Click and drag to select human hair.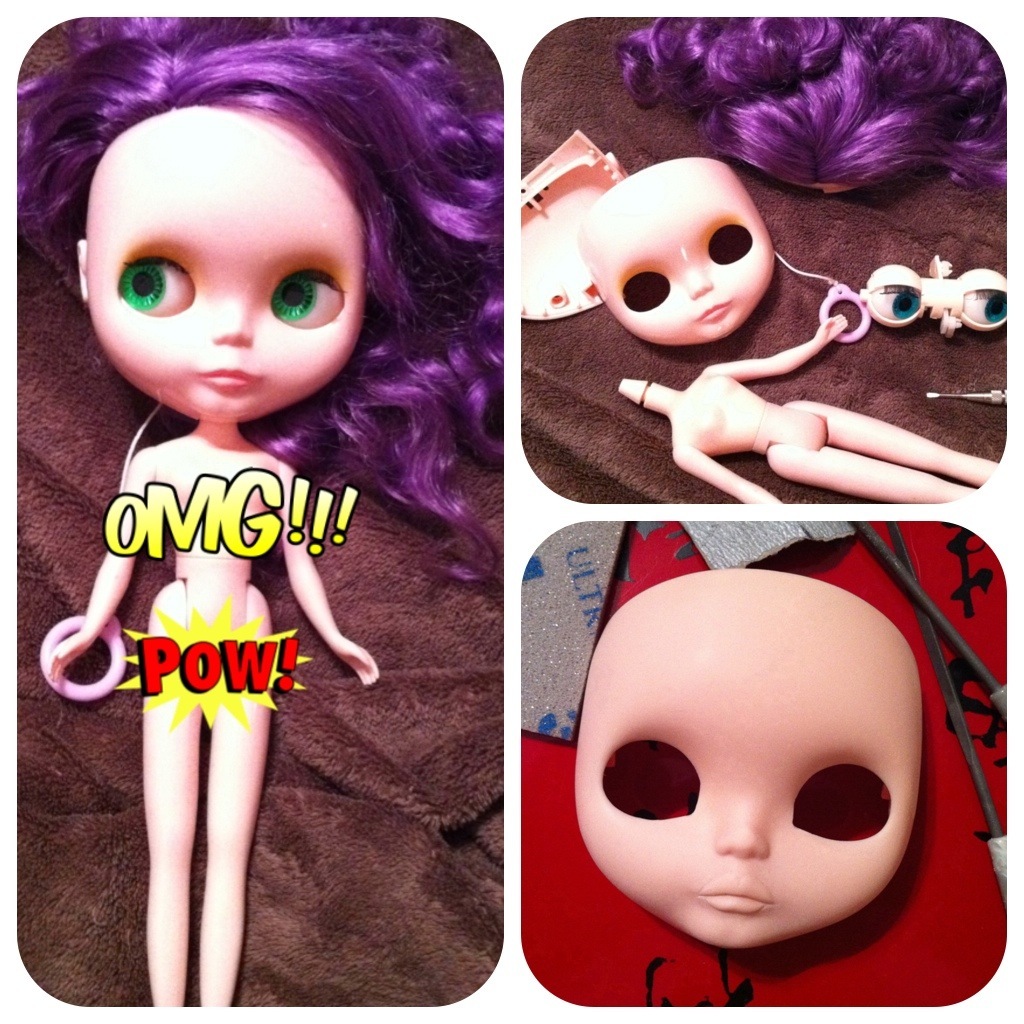
Selection: <box>615,15,1009,191</box>.
